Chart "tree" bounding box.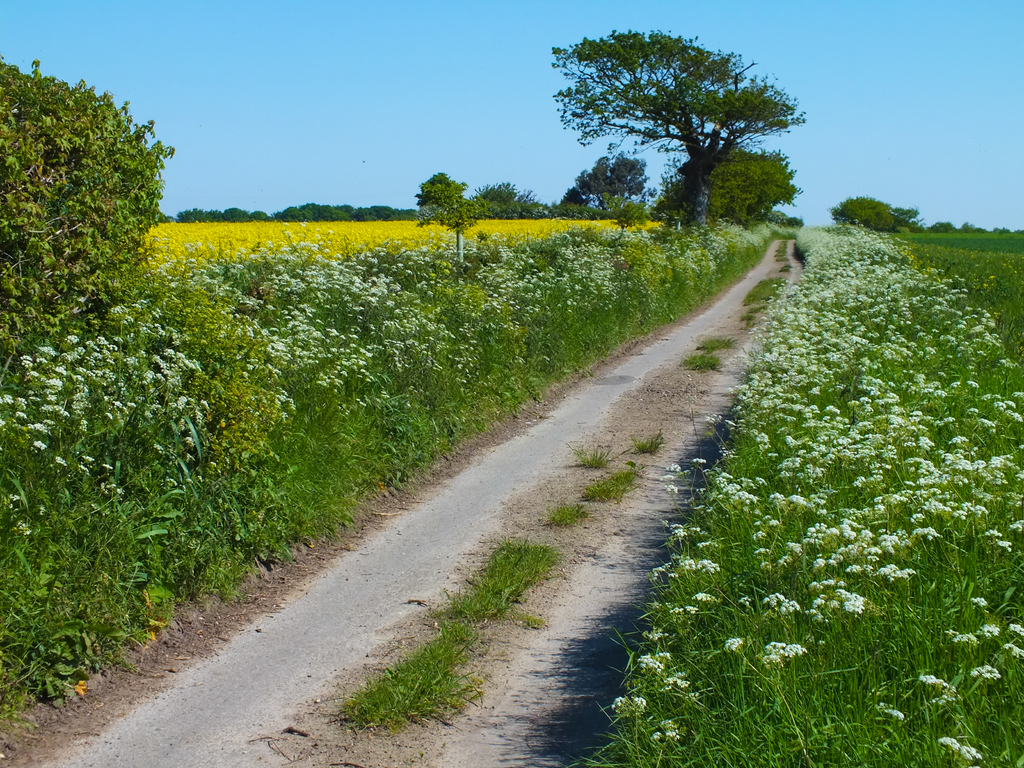
Charted: Rect(550, 27, 803, 233).
